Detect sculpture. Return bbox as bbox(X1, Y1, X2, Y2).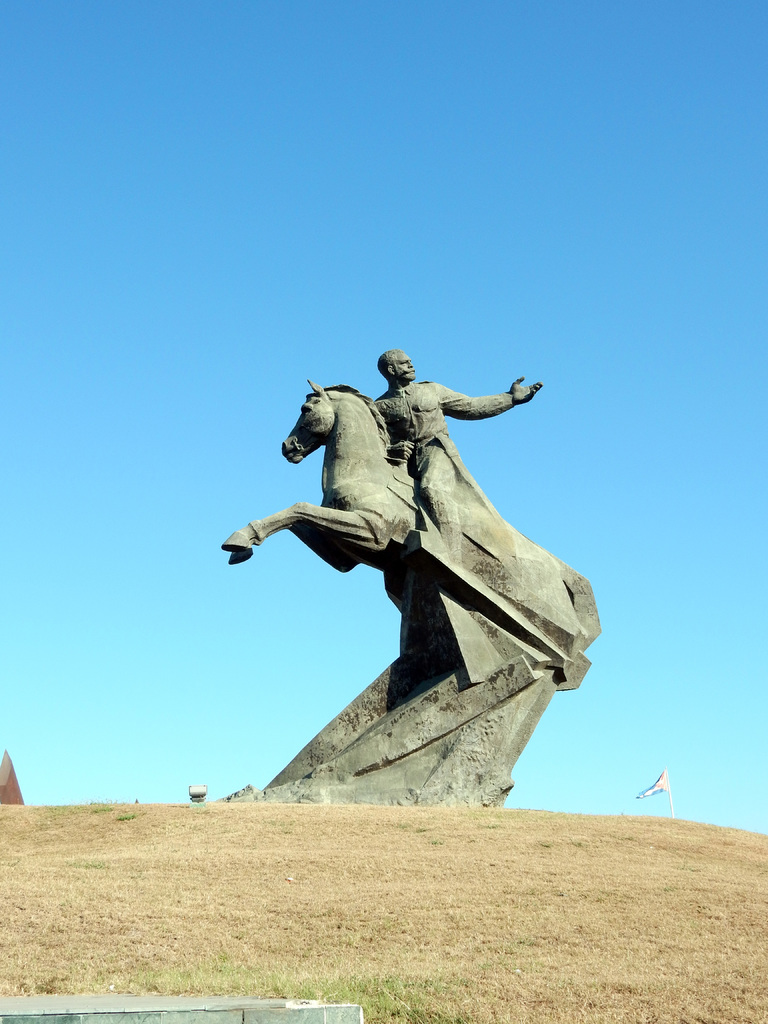
bbox(227, 339, 607, 786).
